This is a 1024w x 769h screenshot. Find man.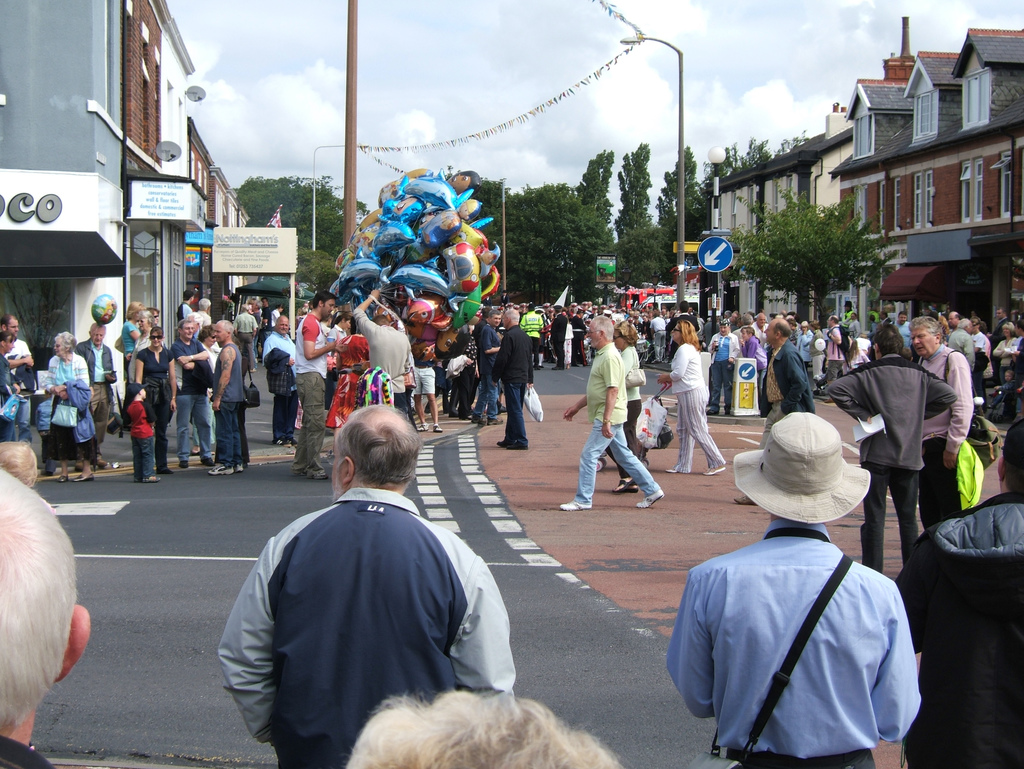
Bounding box: pyautogui.locateOnScreen(0, 451, 94, 768).
